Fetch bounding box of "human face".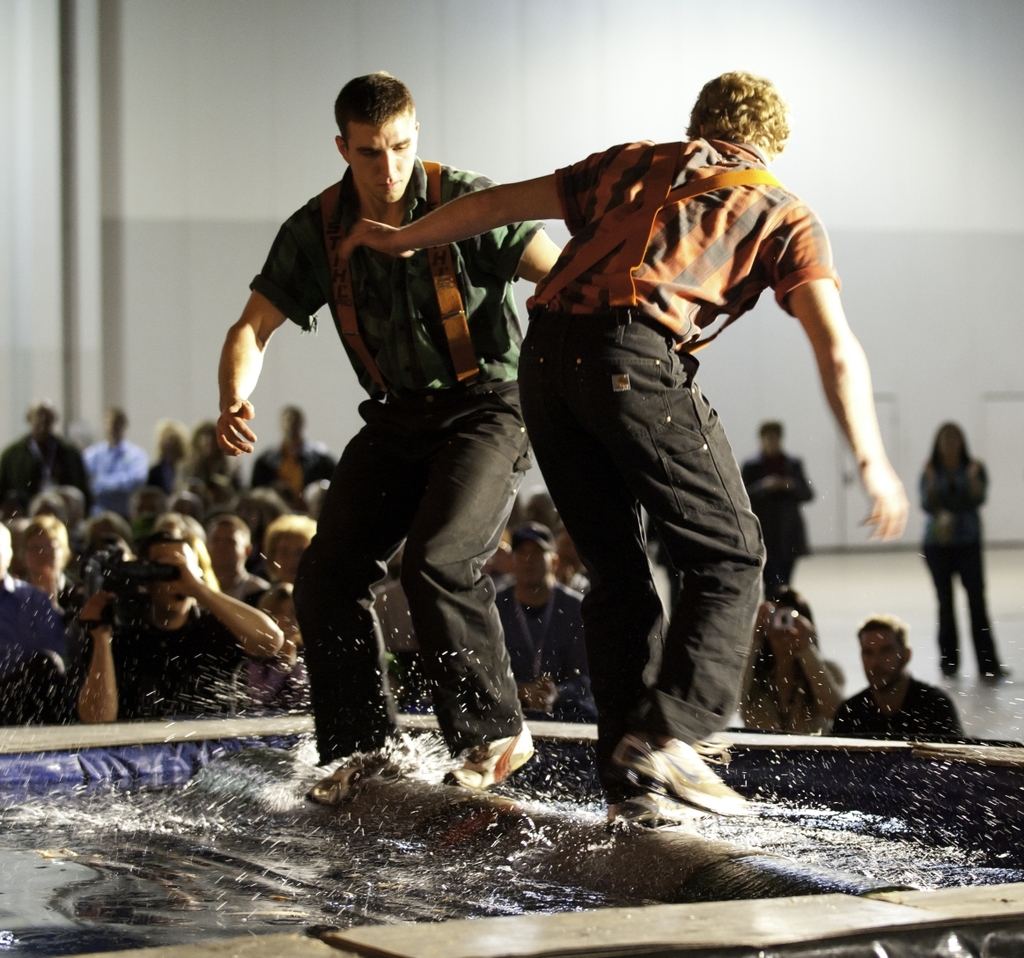
Bbox: 280:399:312:440.
